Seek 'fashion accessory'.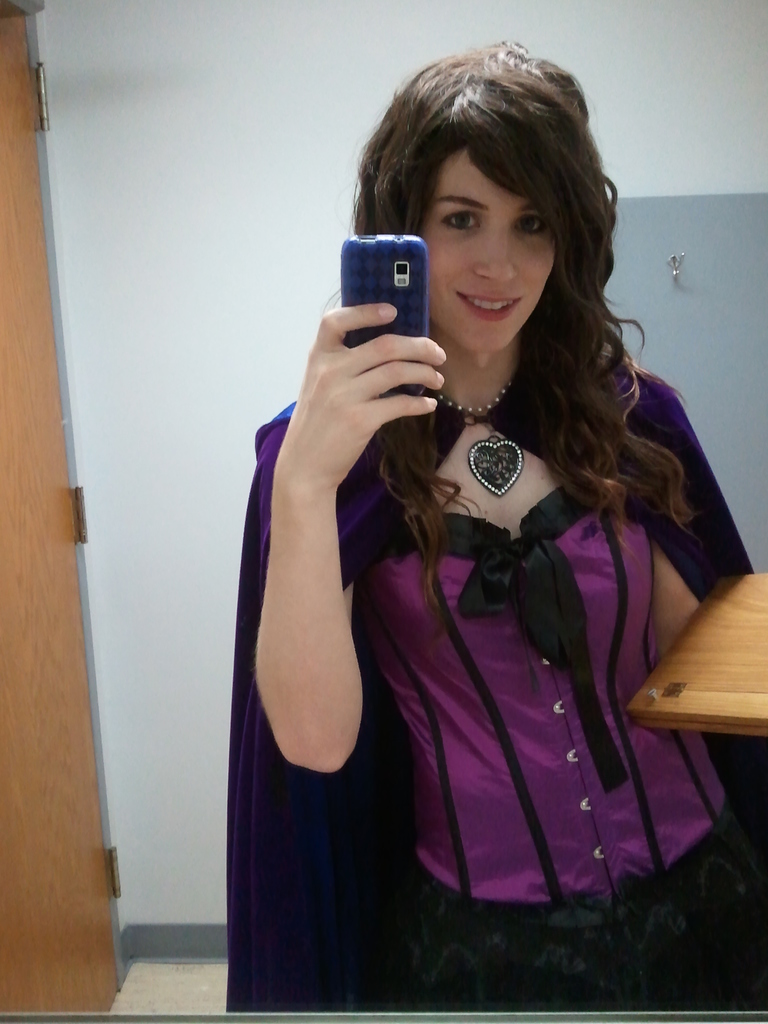
453:527:633:792.
